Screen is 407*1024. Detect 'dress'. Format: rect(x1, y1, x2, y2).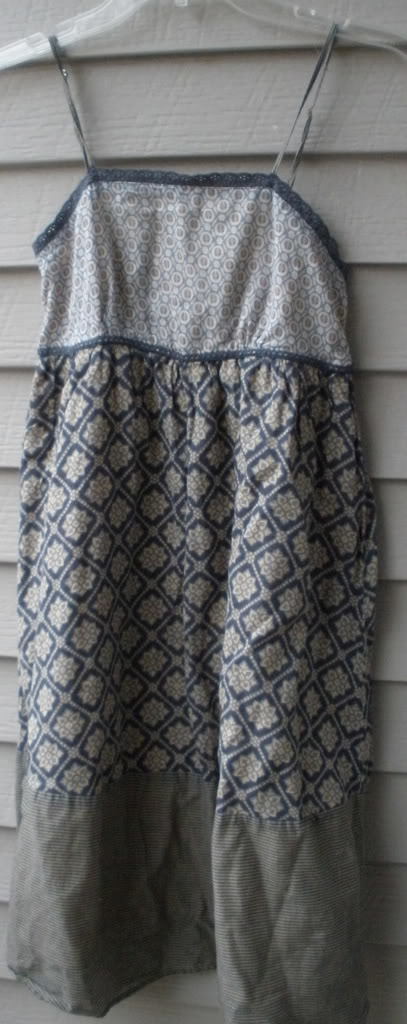
rect(1, 22, 382, 1023).
